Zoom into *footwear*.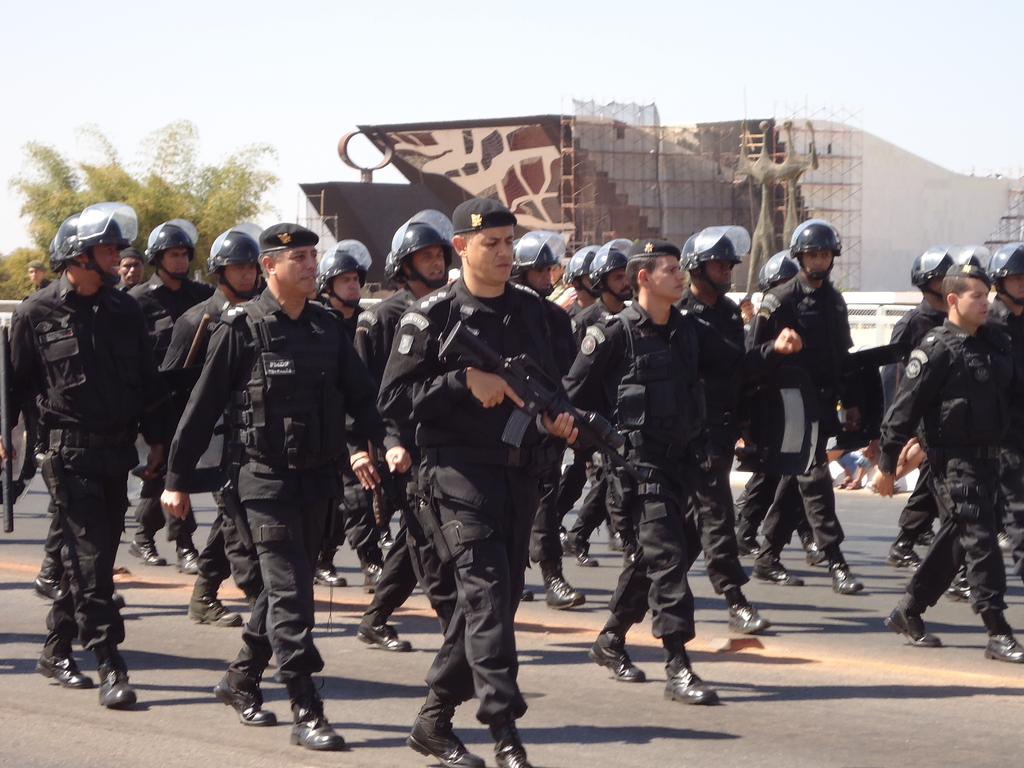
Zoom target: <box>209,648,279,726</box>.
